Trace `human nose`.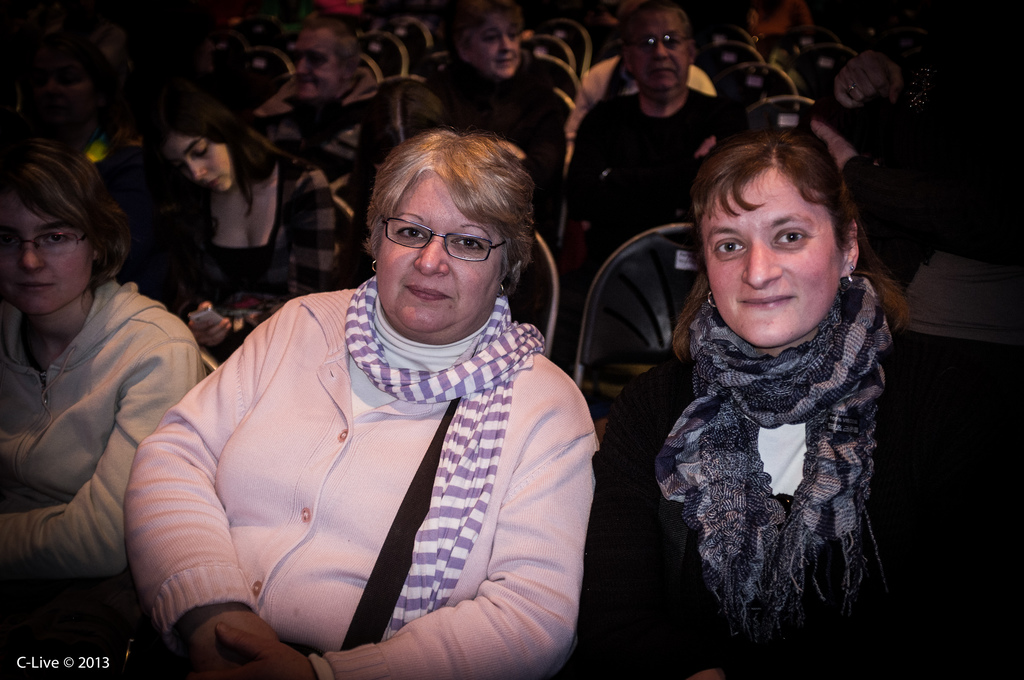
Traced to region(414, 234, 447, 279).
